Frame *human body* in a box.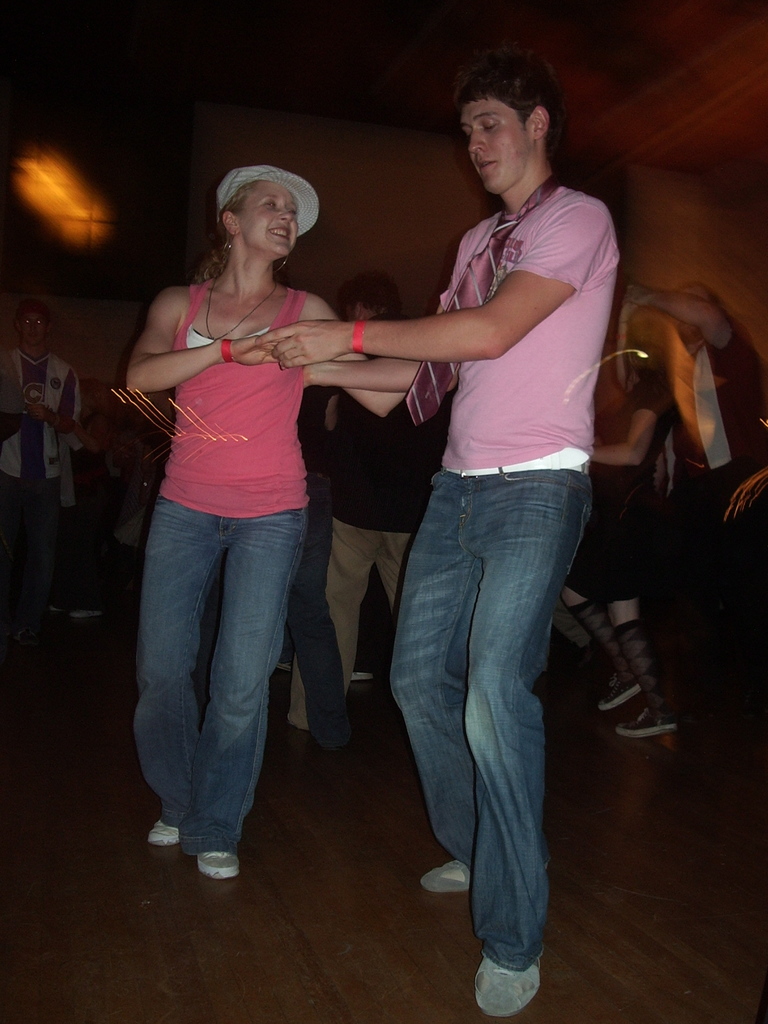
locate(282, 177, 620, 1020).
